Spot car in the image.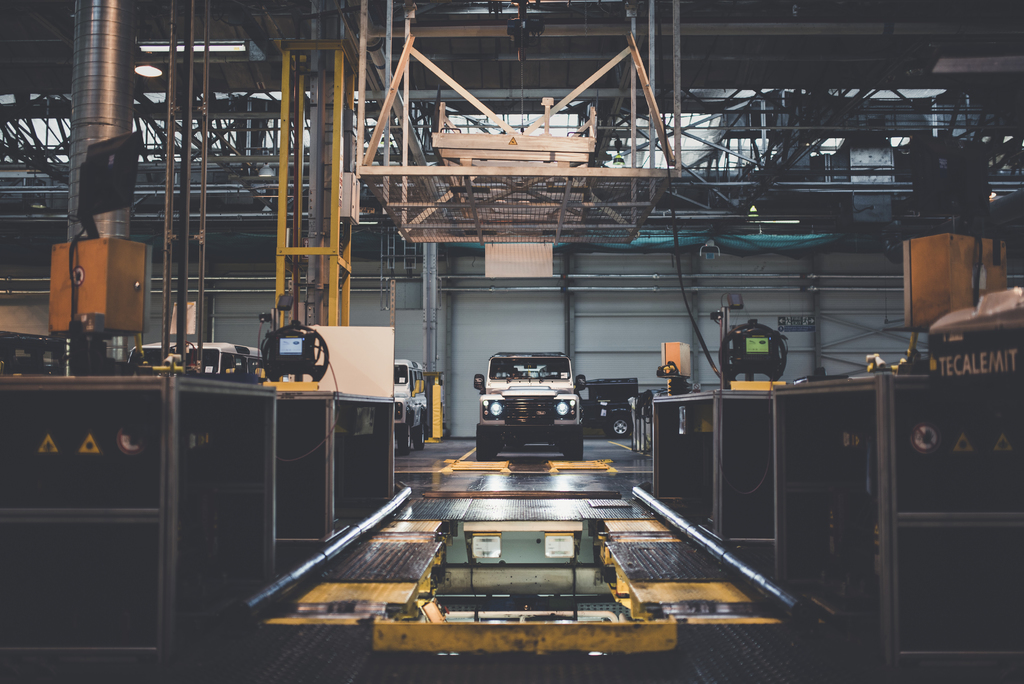
car found at 472:352:593:473.
